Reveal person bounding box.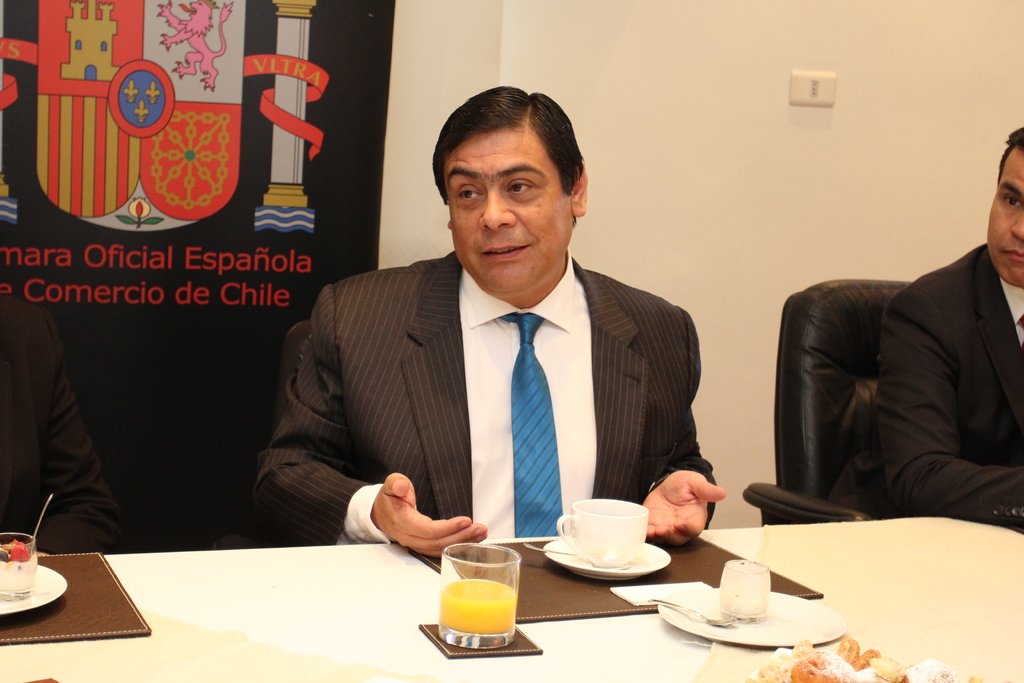
Revealed: {"left": 292, "top": 93, "right": 733, "bottom": 586}.
